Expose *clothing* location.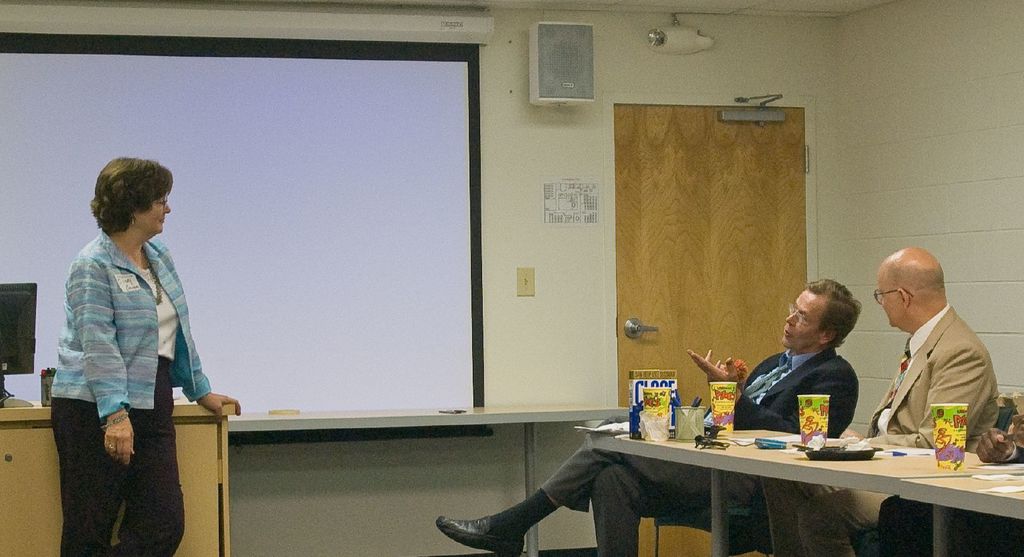
Exposed at box=[49, 173, 216, 540].
